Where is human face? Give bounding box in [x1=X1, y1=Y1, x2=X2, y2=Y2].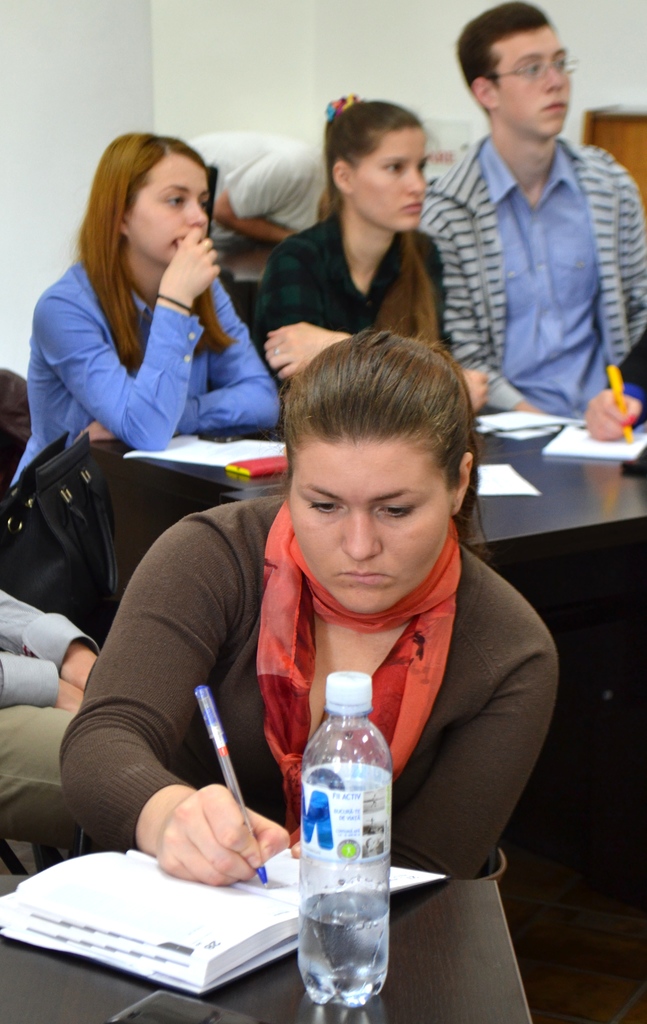
[x1=350, y1=129, x2=430, y2=232].
